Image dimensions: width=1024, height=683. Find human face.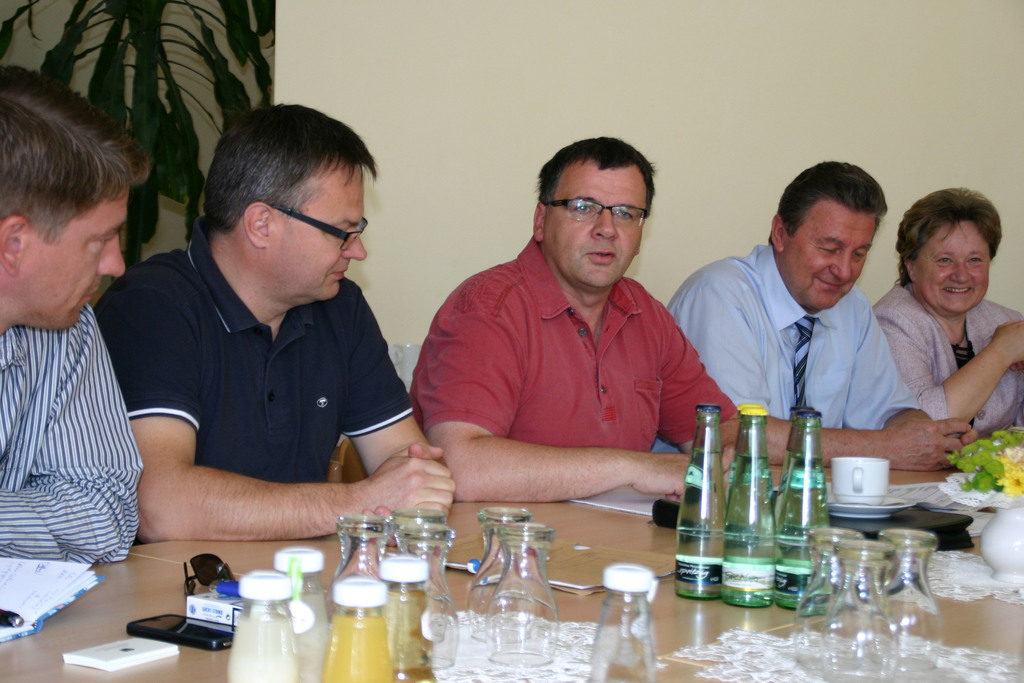
detection(911, 217, 991, 314).
